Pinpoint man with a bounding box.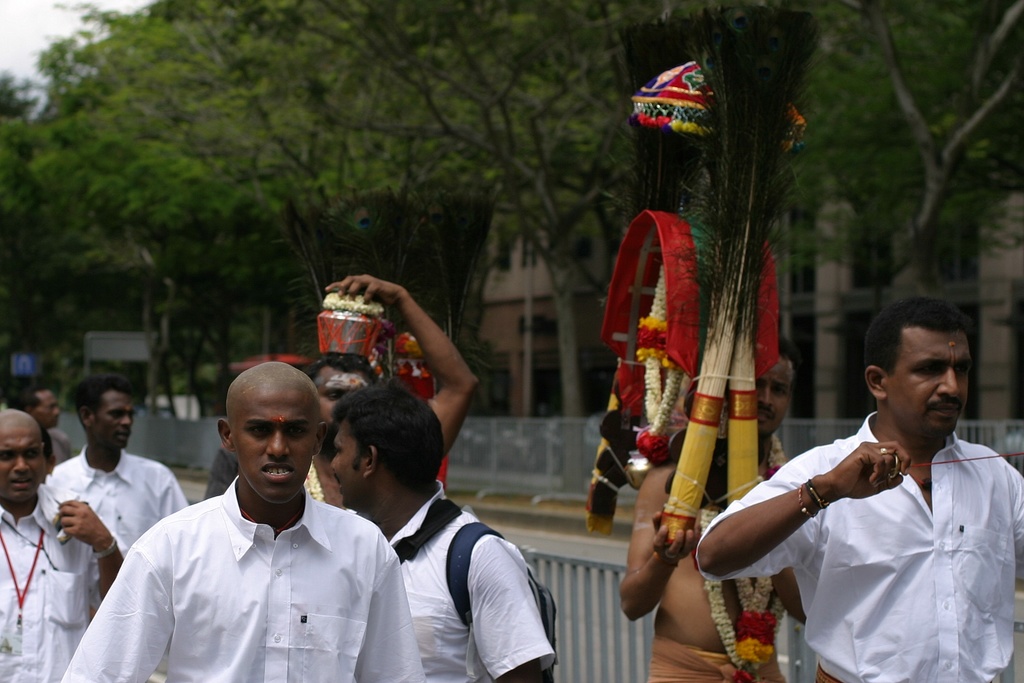
(x1=206, y1=273, x2=479, y2=498).
